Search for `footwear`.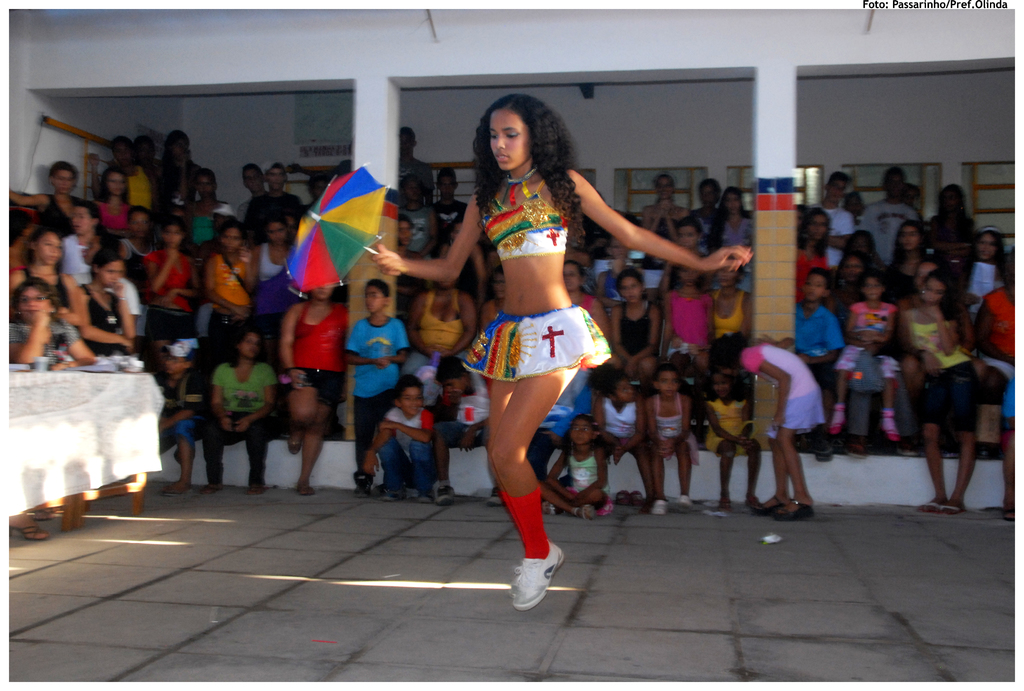
Found at left=437, top=479, right=457, bottom=502.
